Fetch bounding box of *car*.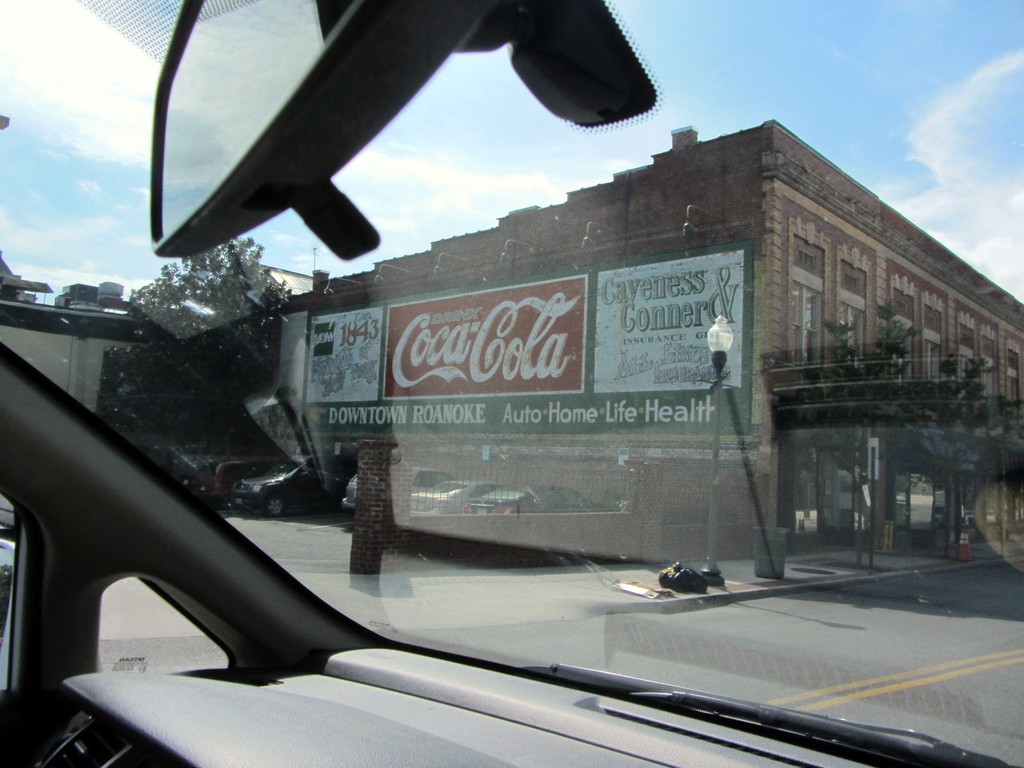
Bbox: 0:534:18:691.
